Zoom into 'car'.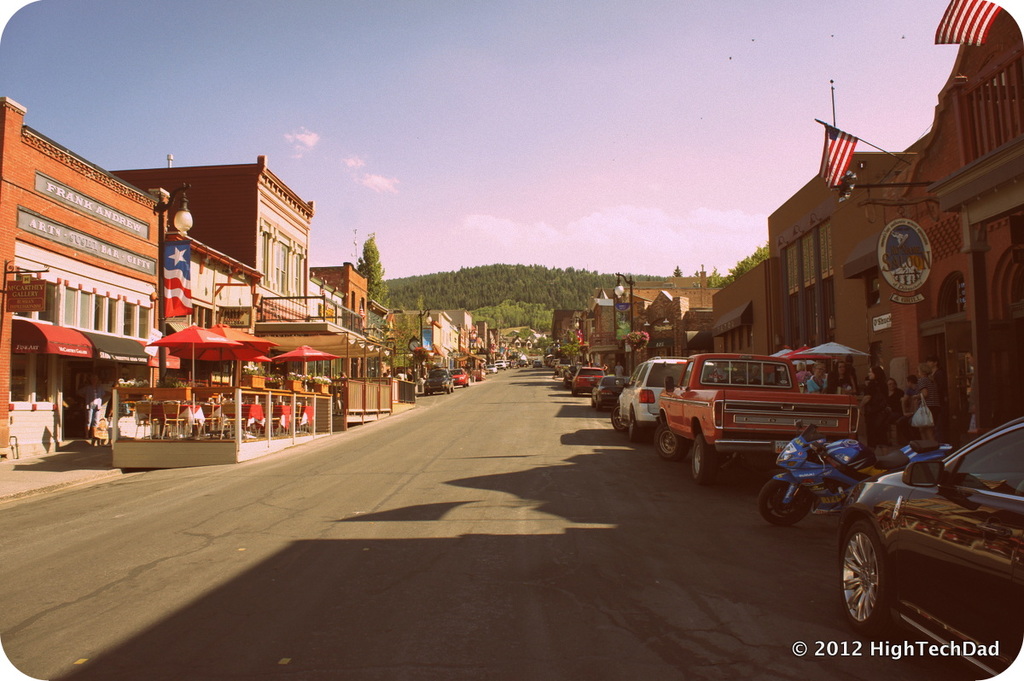
Zoom target: box(615, 359, 699, 441).
